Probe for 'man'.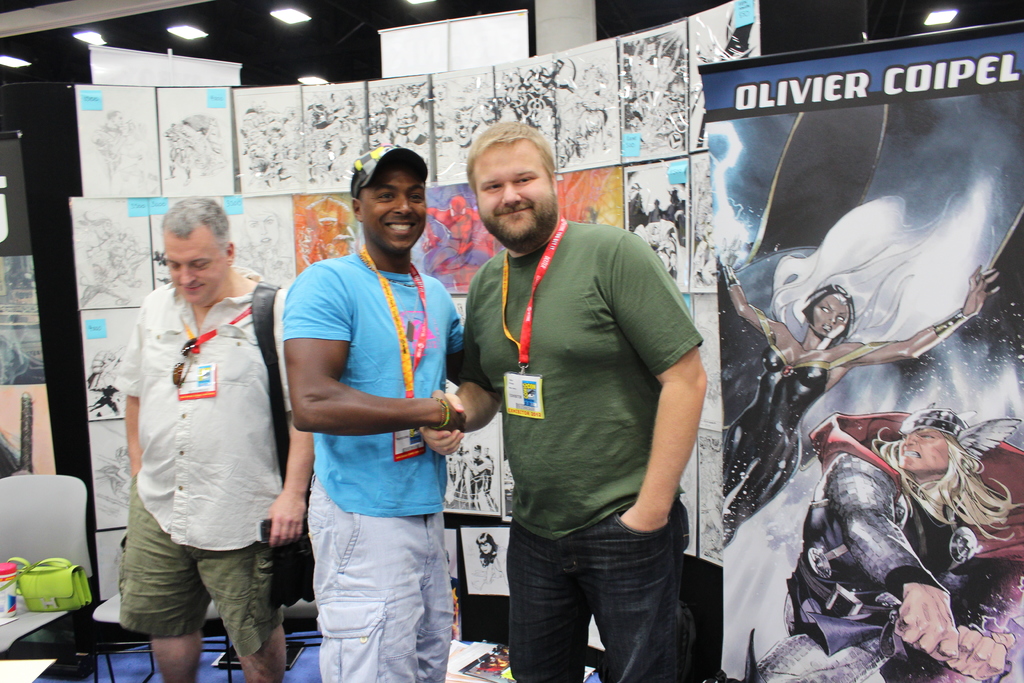
Probe result: 115 191 315 682.
